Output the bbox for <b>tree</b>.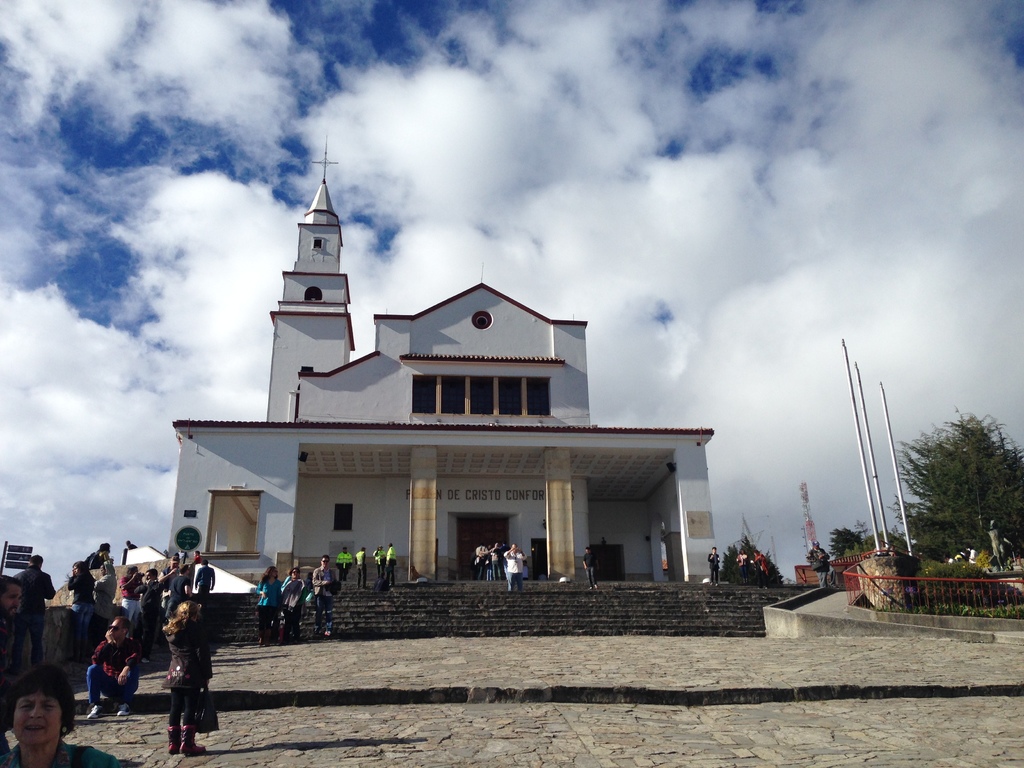
bbox(885, 406, 1023, 571).
